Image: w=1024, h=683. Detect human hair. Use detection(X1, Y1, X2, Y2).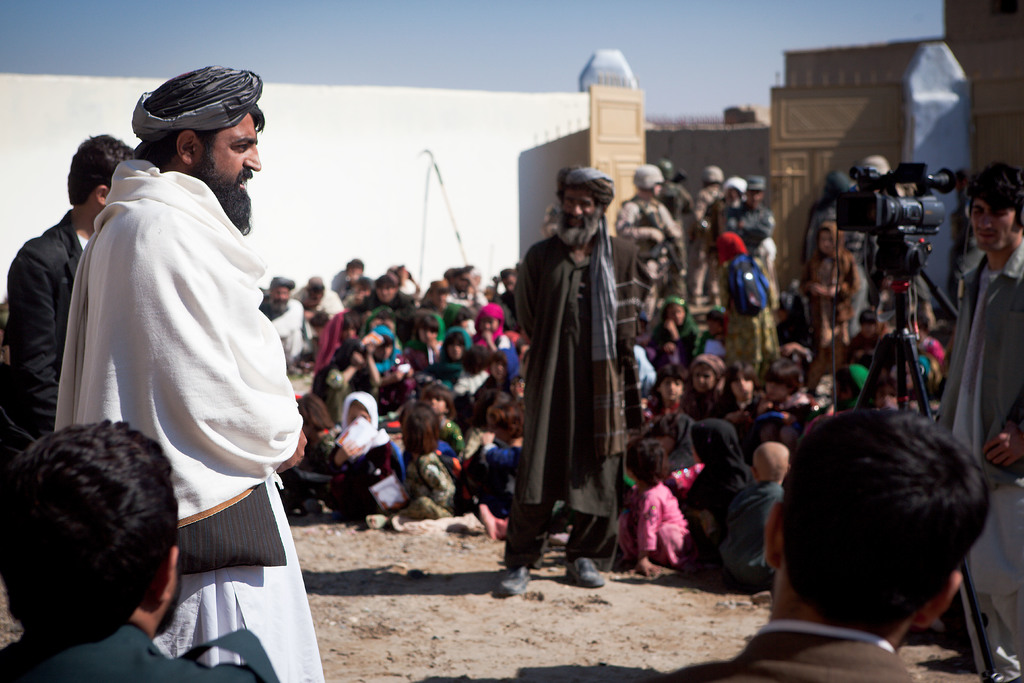
detection(964, 160, 1023, 235).
